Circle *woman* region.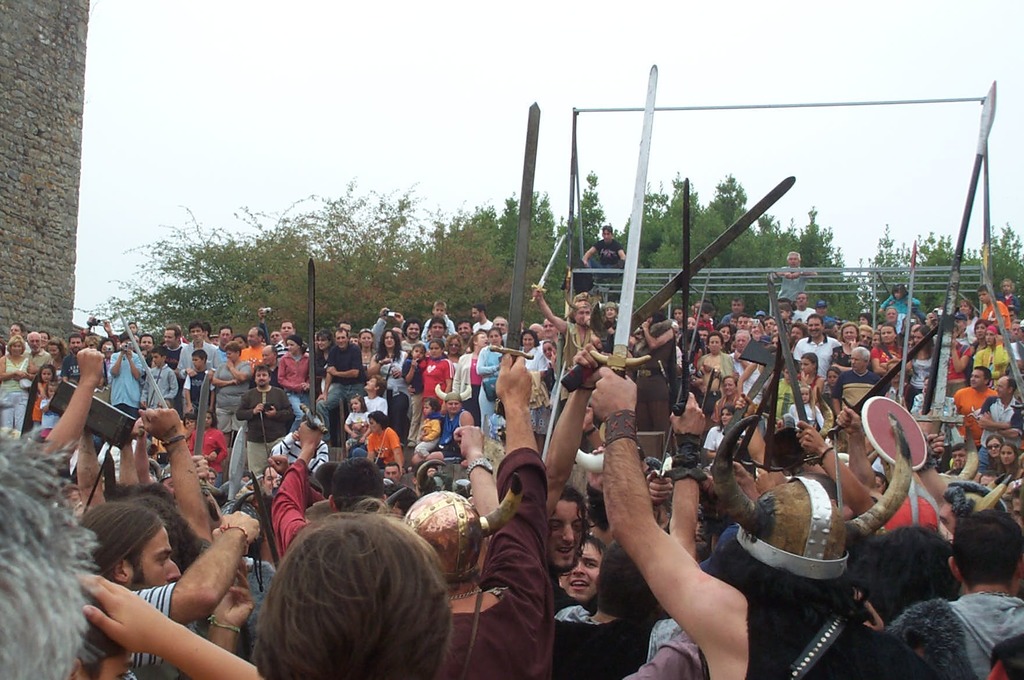
Region: bbox(364, 409, 407, 476).
